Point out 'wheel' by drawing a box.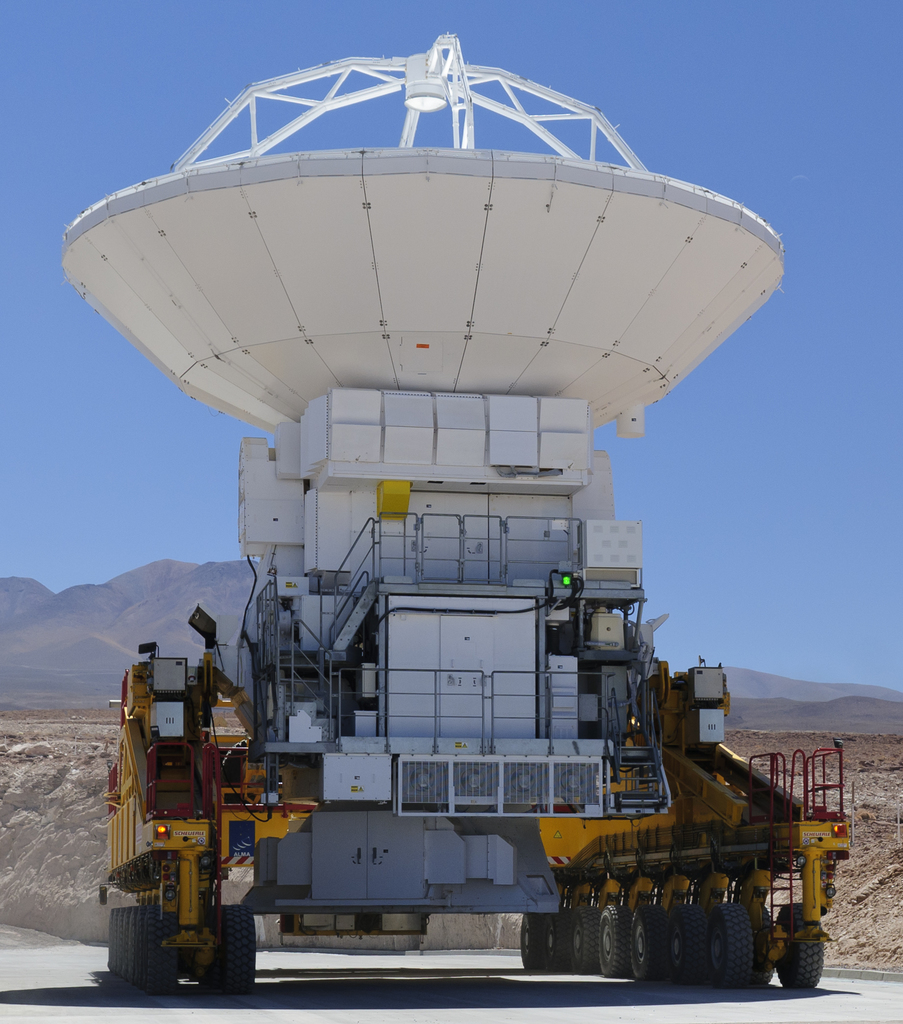
Rect(518, 915, 553, 974).
